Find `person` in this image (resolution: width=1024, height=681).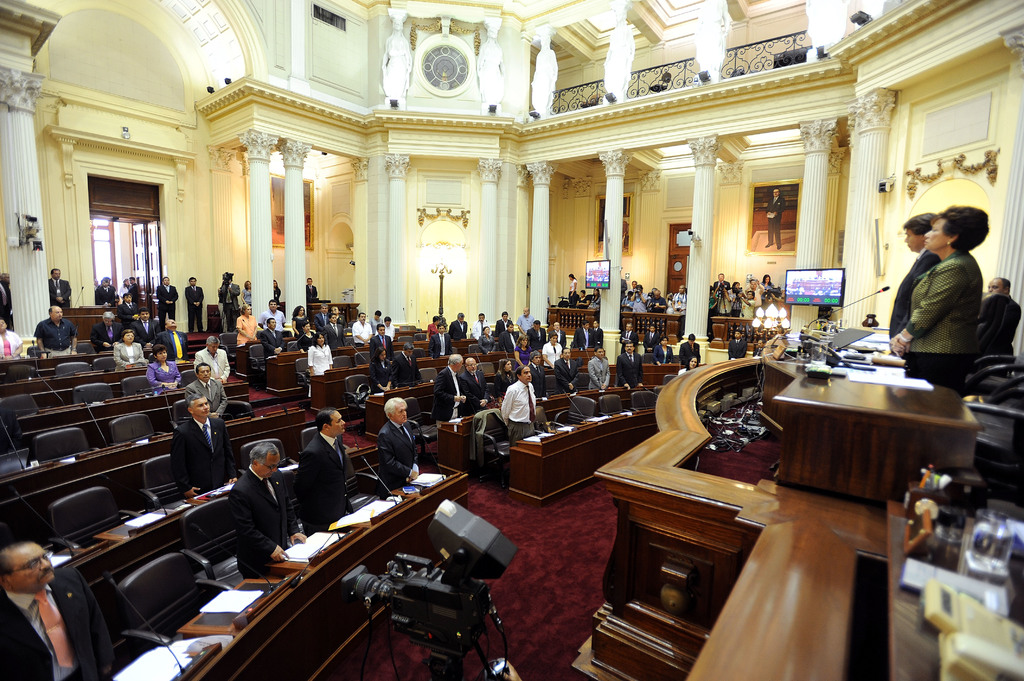
[893,212,943,334].
